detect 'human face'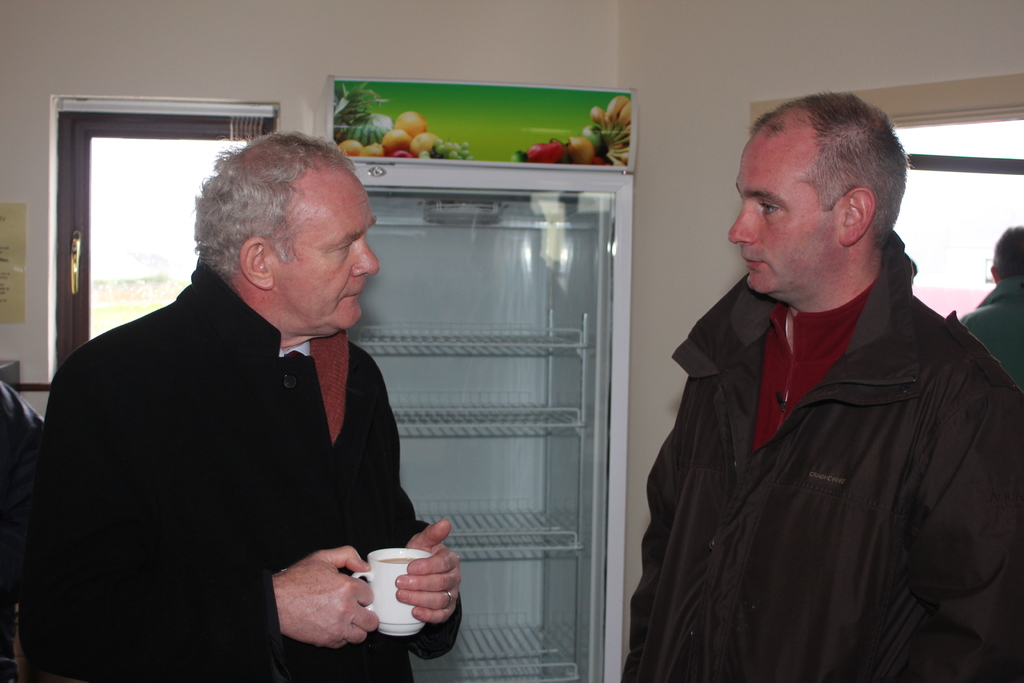
[left=726, top=133, right=839, bottom=294]
